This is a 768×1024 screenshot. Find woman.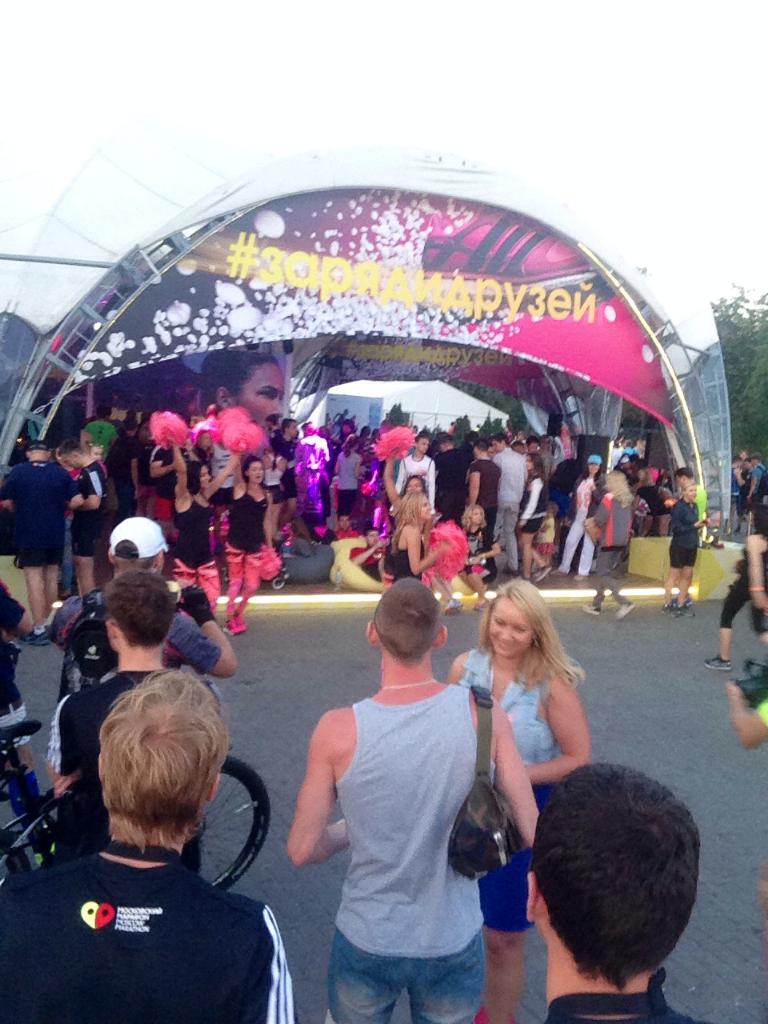
Bounding box: 374 456 436 547.
